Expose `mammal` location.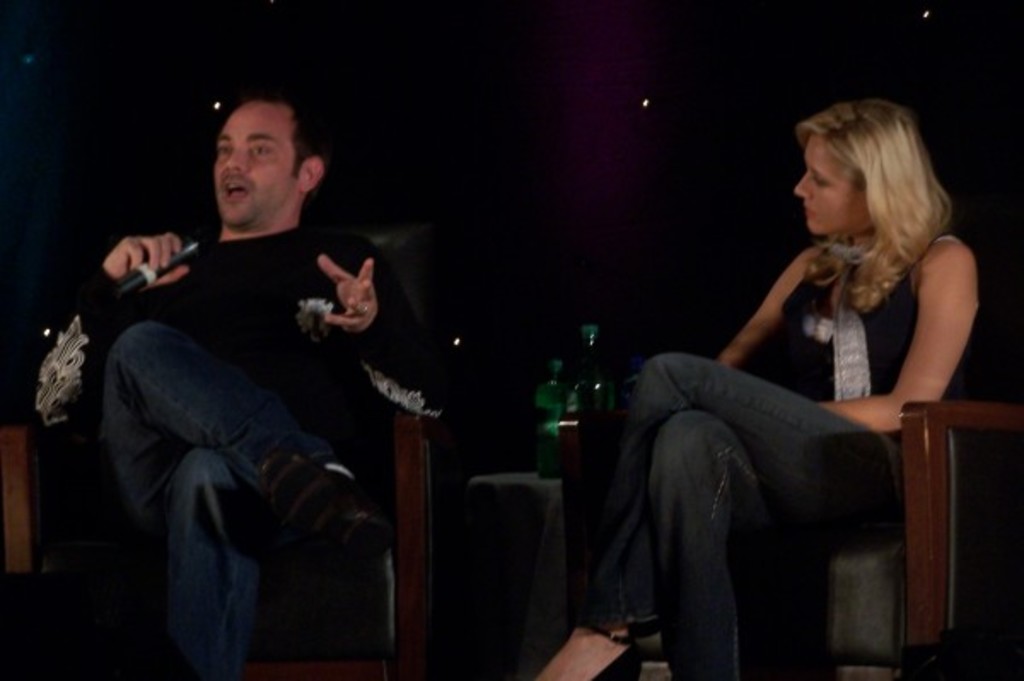
Exposed at box(39, 90, 464, 679).
